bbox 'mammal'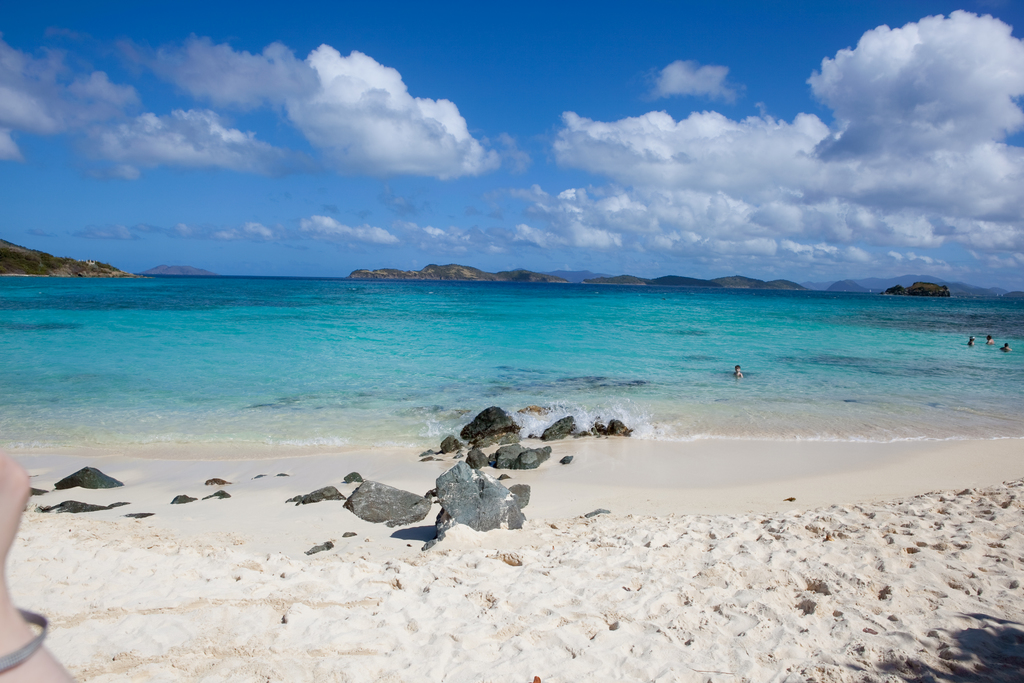
{"left": 987, "top": 336, "right": 992, "bottom": 344}
